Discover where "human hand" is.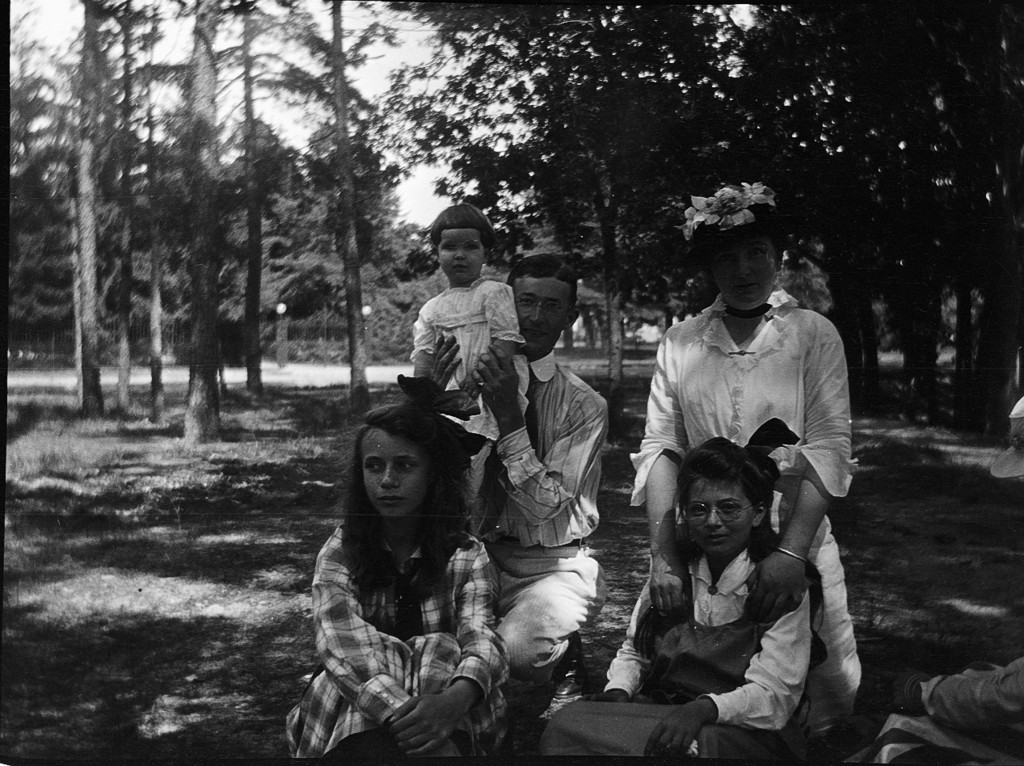
Discovered at region(642, 702, 707, 761).
